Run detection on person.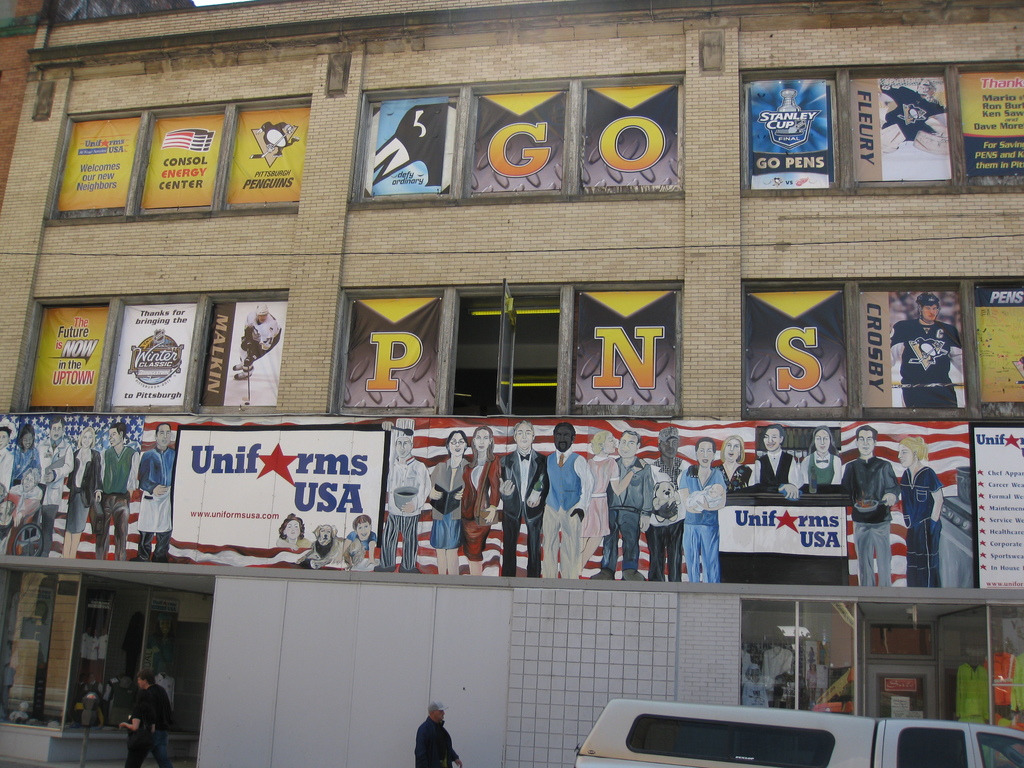
Result: left=890, top=290, right=961, bottom=406.
